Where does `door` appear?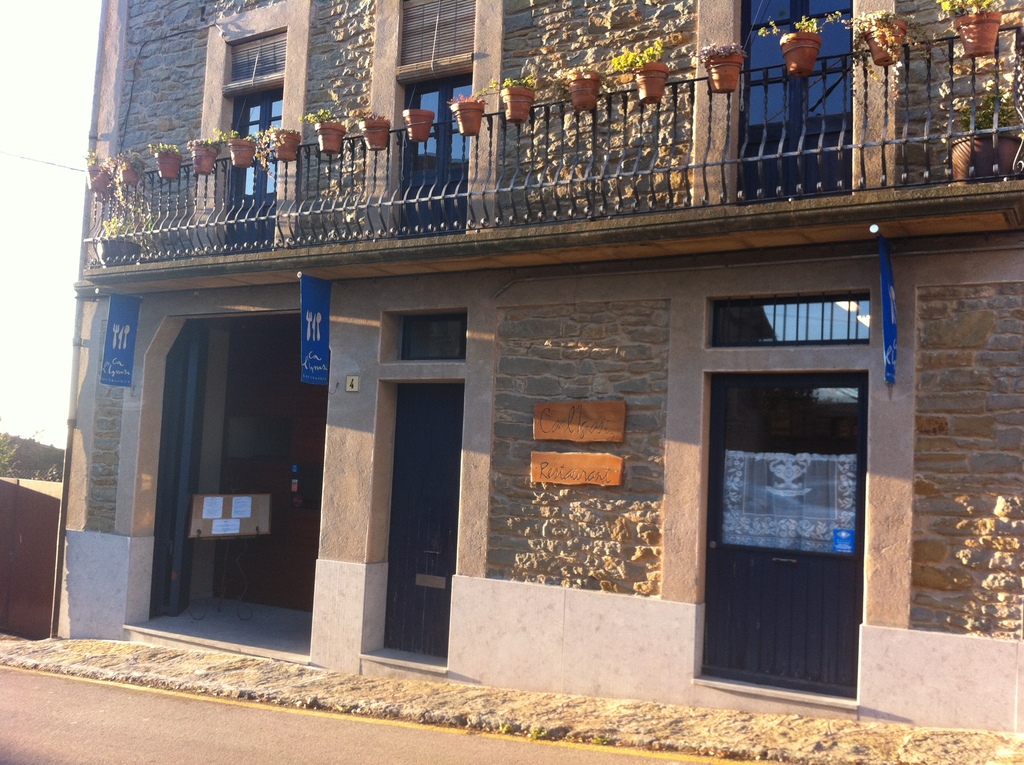
Appears at select_region(143, 328, 195, 615).
